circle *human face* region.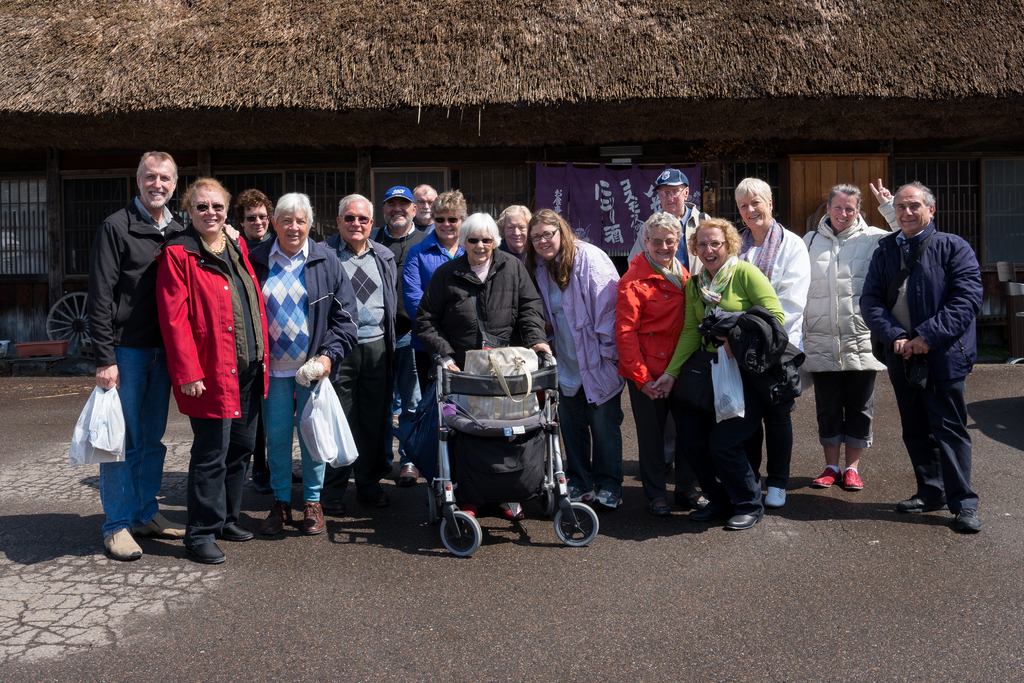
Region: region(532, 222, 561, 258).
